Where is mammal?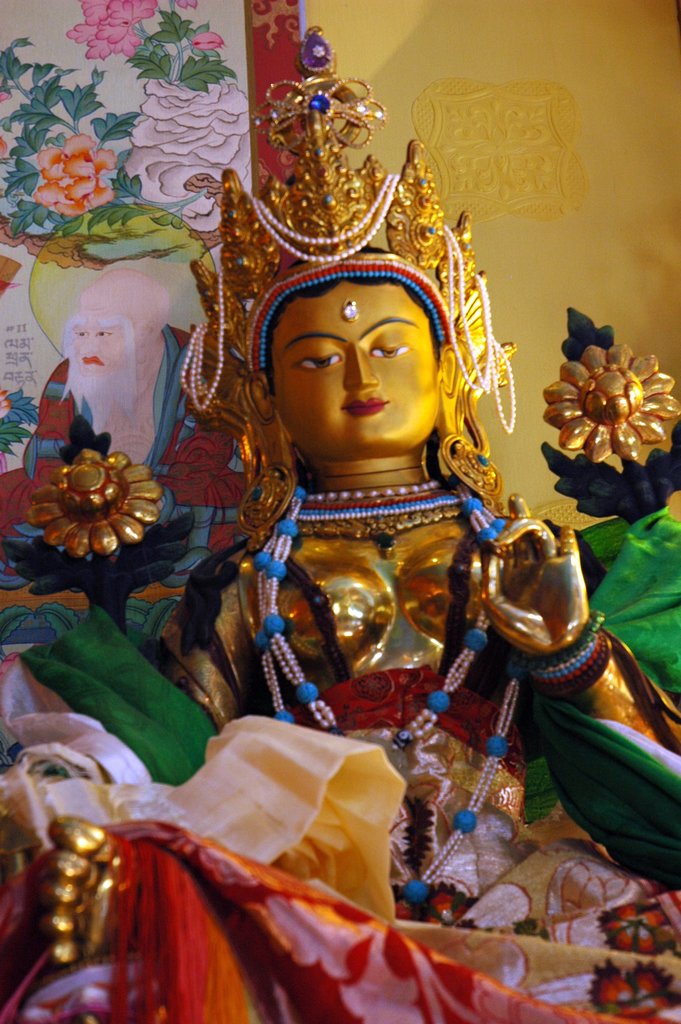
{"x1": 0, "y1": 20, "x2": 676, "y2": 1023}.
